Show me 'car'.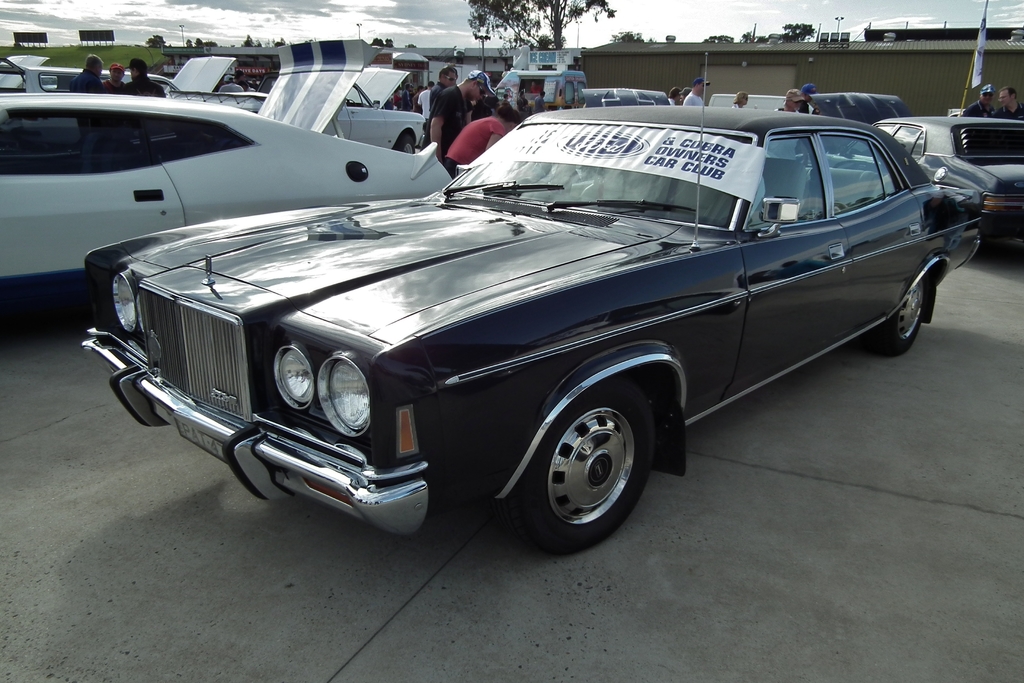
'car' is here: crop(0, 78, 451, 300).
